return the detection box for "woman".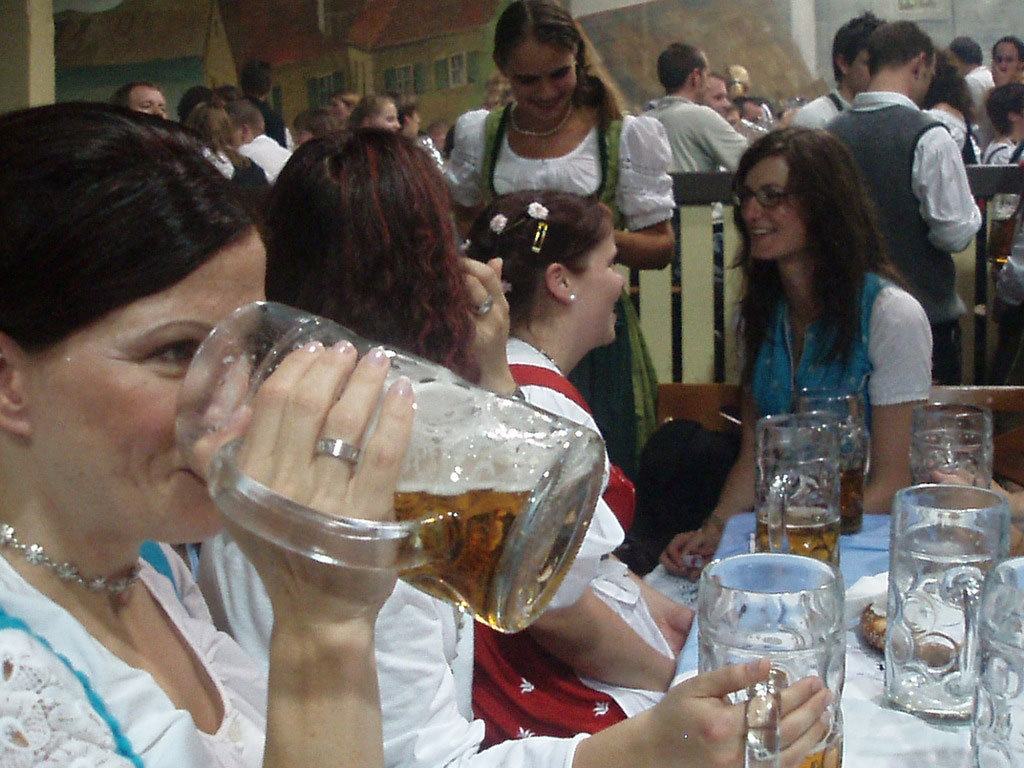
box(422, 0, 682, 513).
